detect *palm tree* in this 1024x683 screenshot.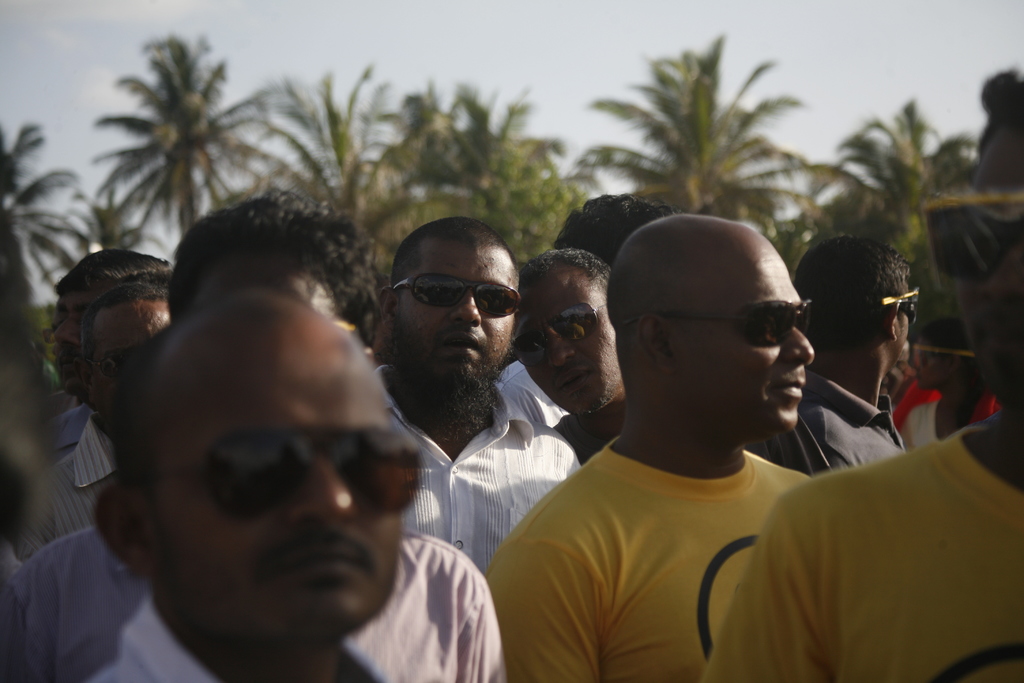
Detection: detection(589, 41, 807, 233).
